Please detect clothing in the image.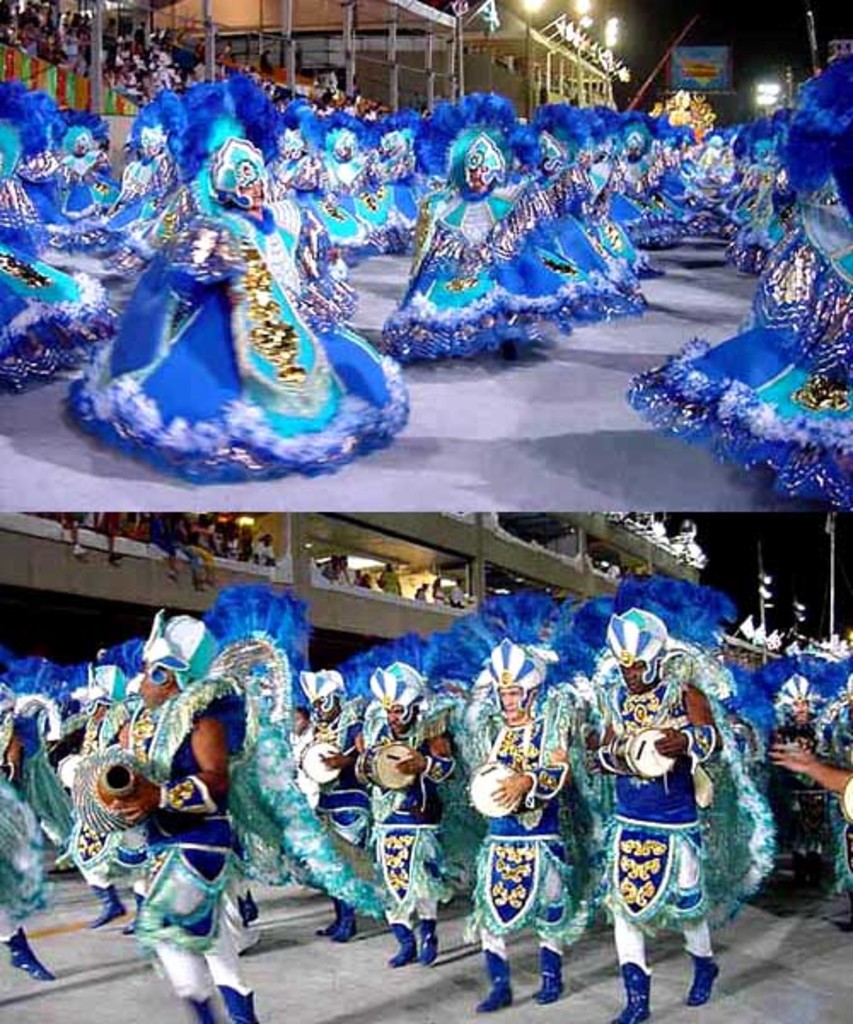
box=[322, 131, 396, 239].
